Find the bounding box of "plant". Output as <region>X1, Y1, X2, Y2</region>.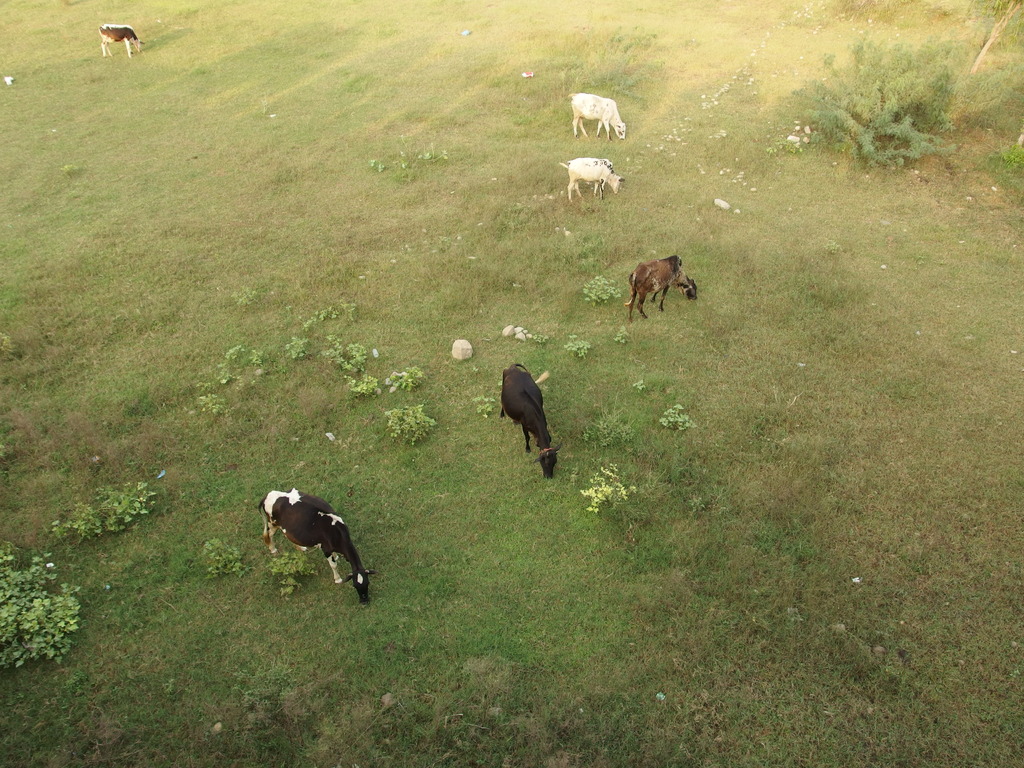
<region>654, 401, 695, 435</region>.
